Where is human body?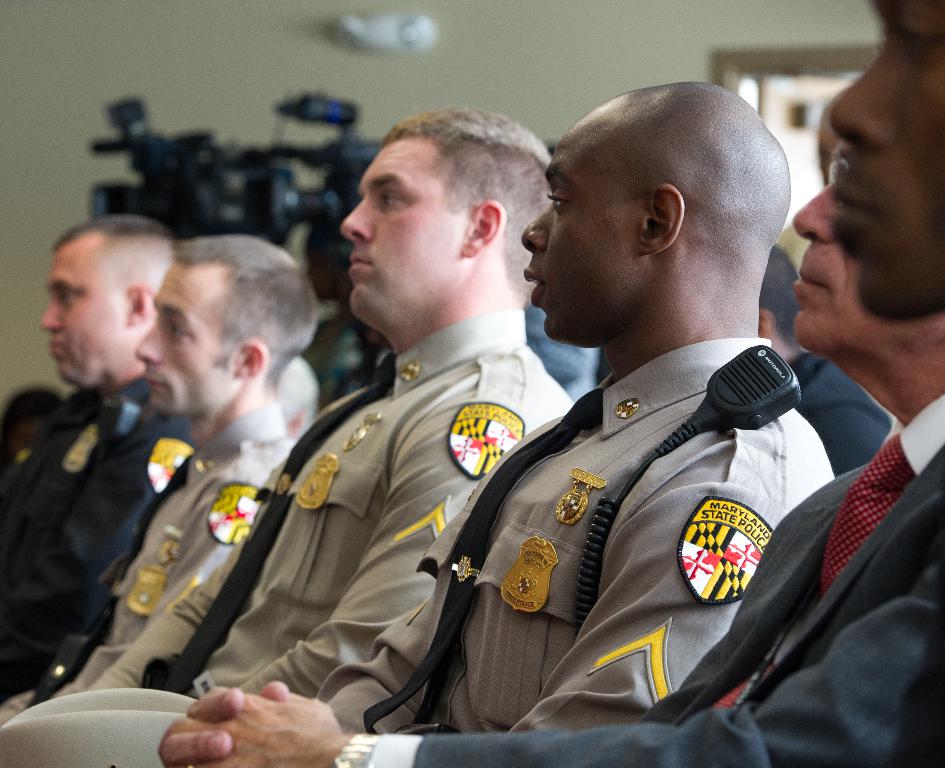
region(0, 307, 578, 722).
